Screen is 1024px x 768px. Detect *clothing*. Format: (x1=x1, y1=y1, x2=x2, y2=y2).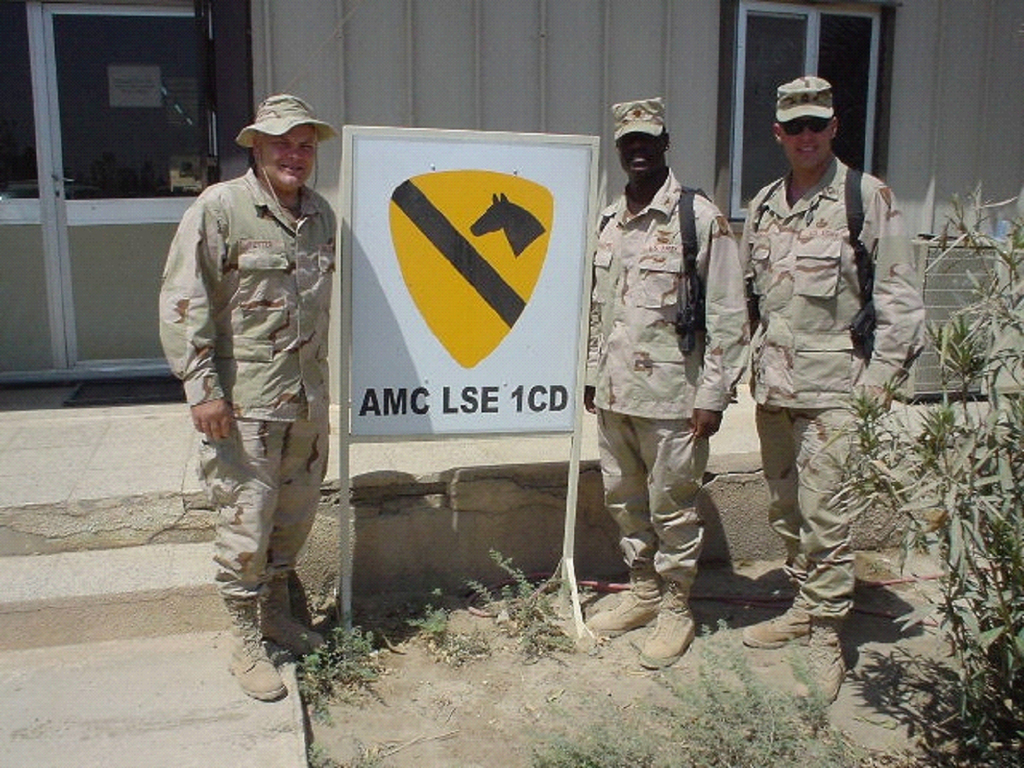
(x1=736, y1=160, x2=926, y2=625).
